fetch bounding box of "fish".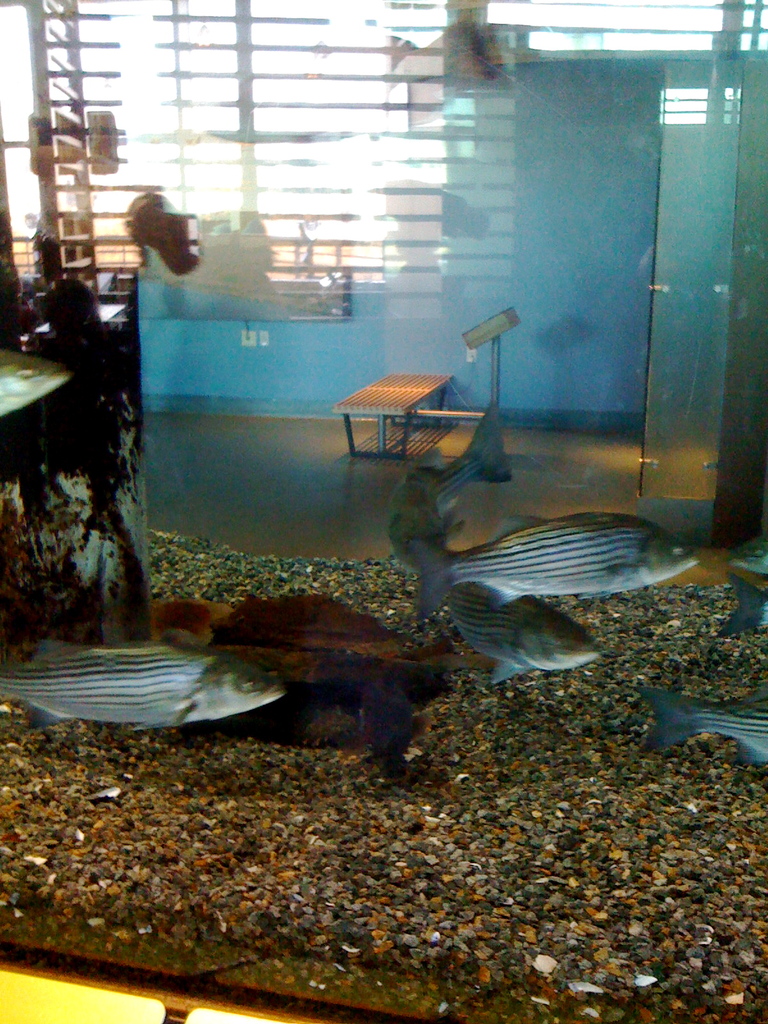
Bbox: x1=634, y1=681, x2=767, y2=769.
